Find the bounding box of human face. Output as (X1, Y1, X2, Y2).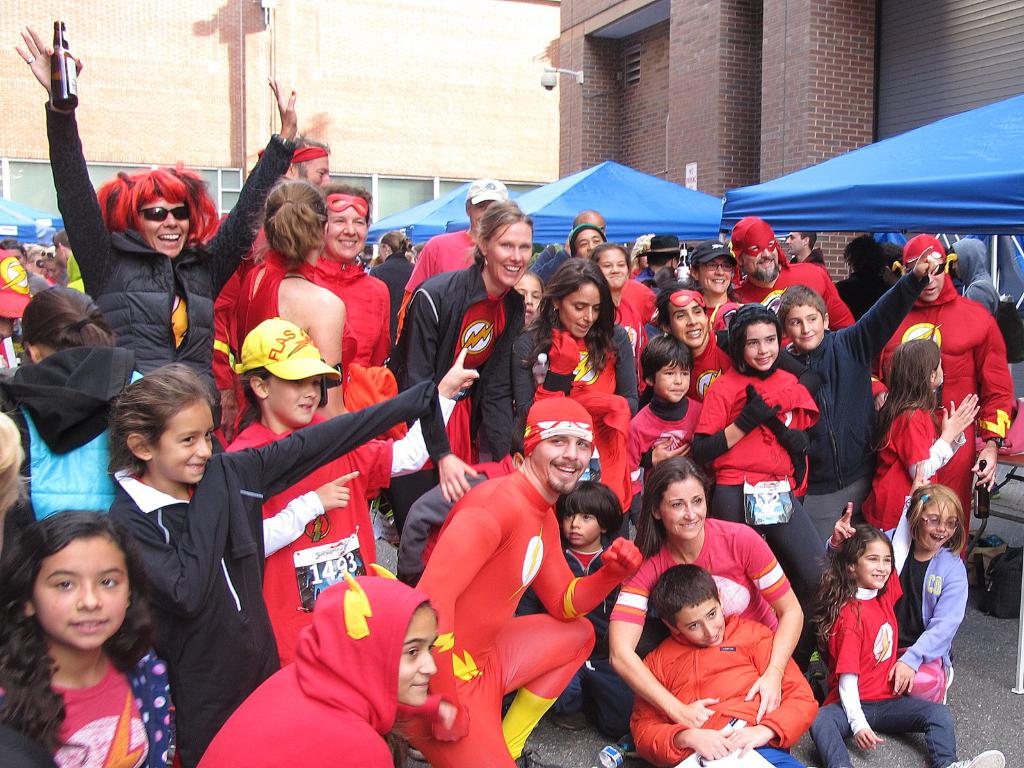
(744, 323, 776, 369).
